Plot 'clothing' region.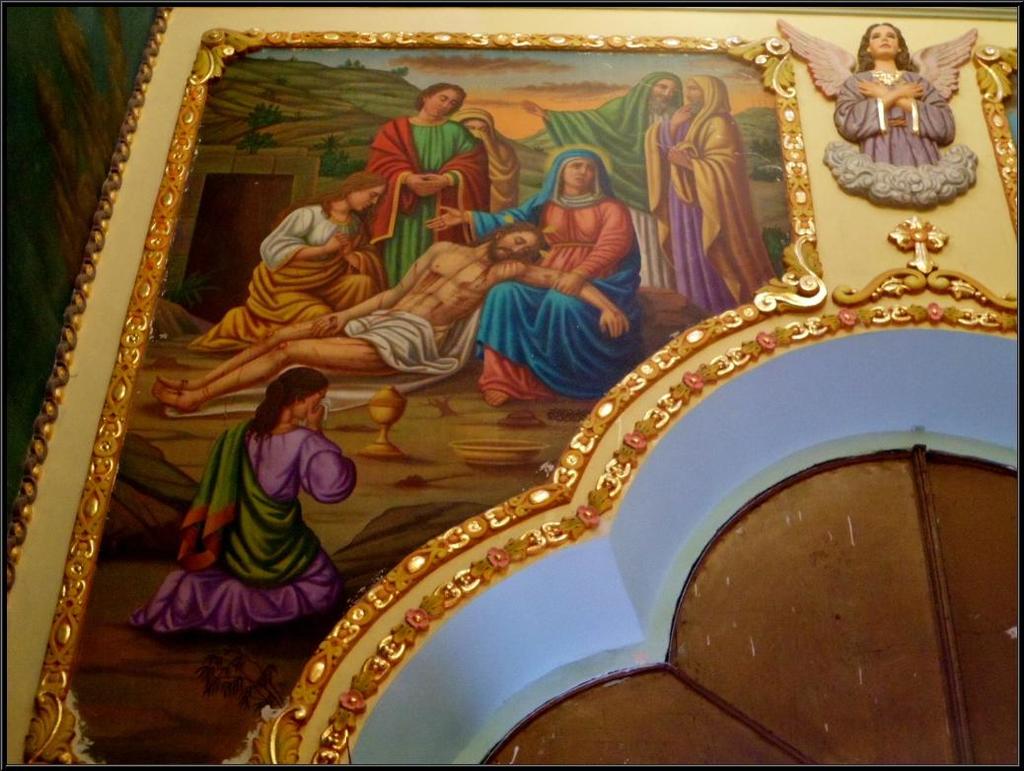
Plotted at crop(477, 129, 525, 213).
